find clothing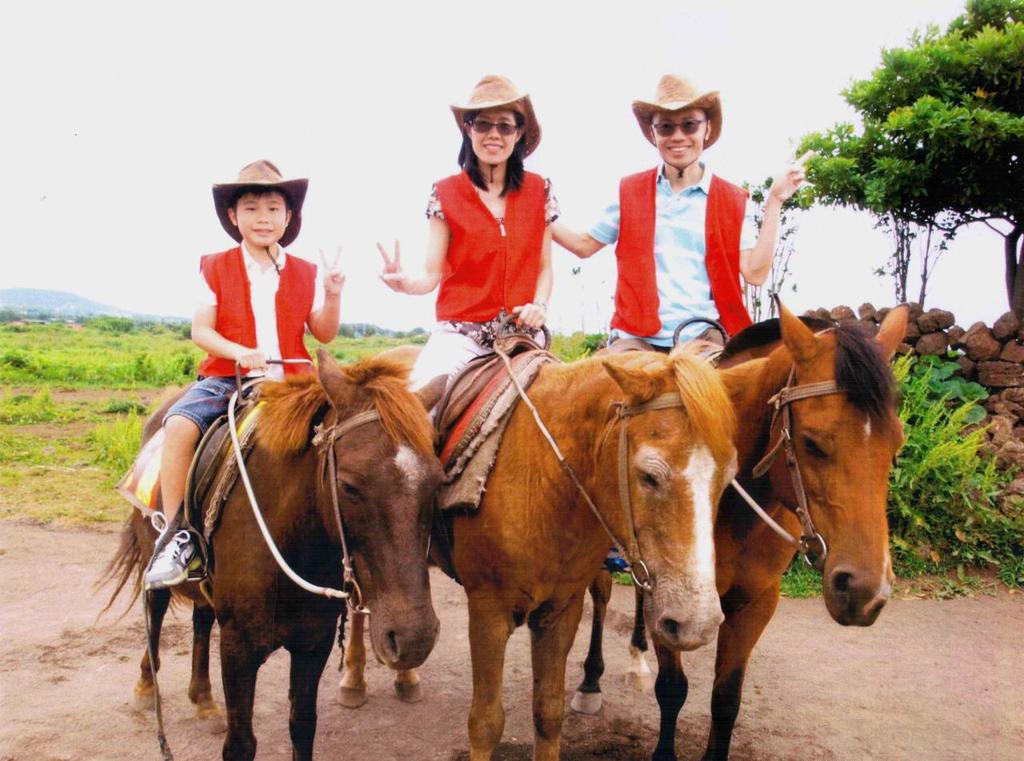
[413, 161, 569, 393]
